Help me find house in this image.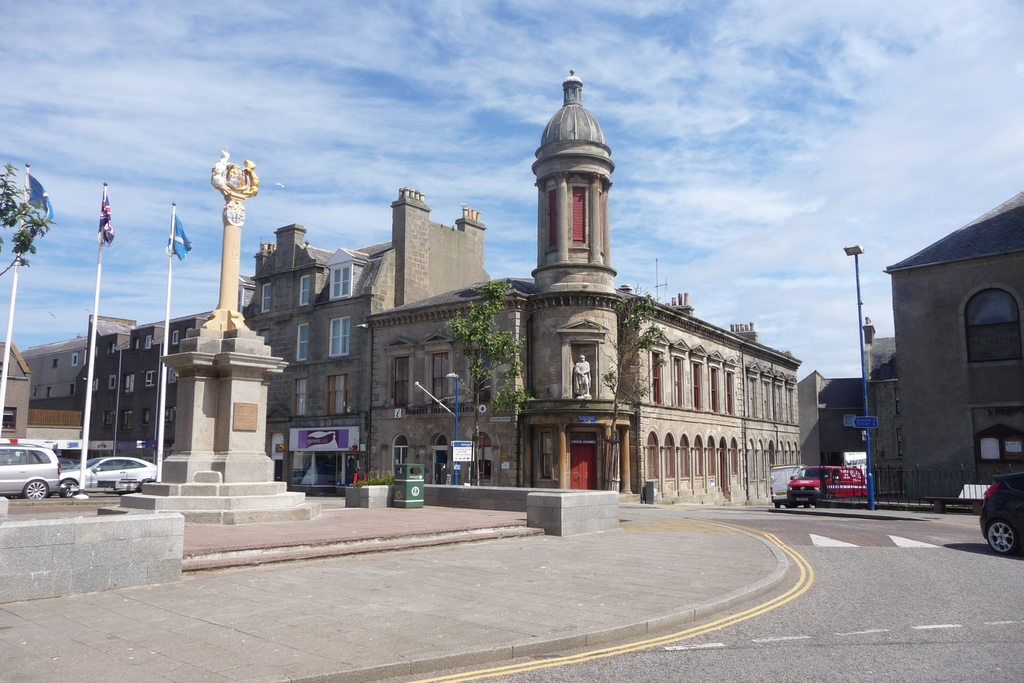
Found it: {"x1": 20, "y1": 312, "x2": 141, "y2": 405}.
